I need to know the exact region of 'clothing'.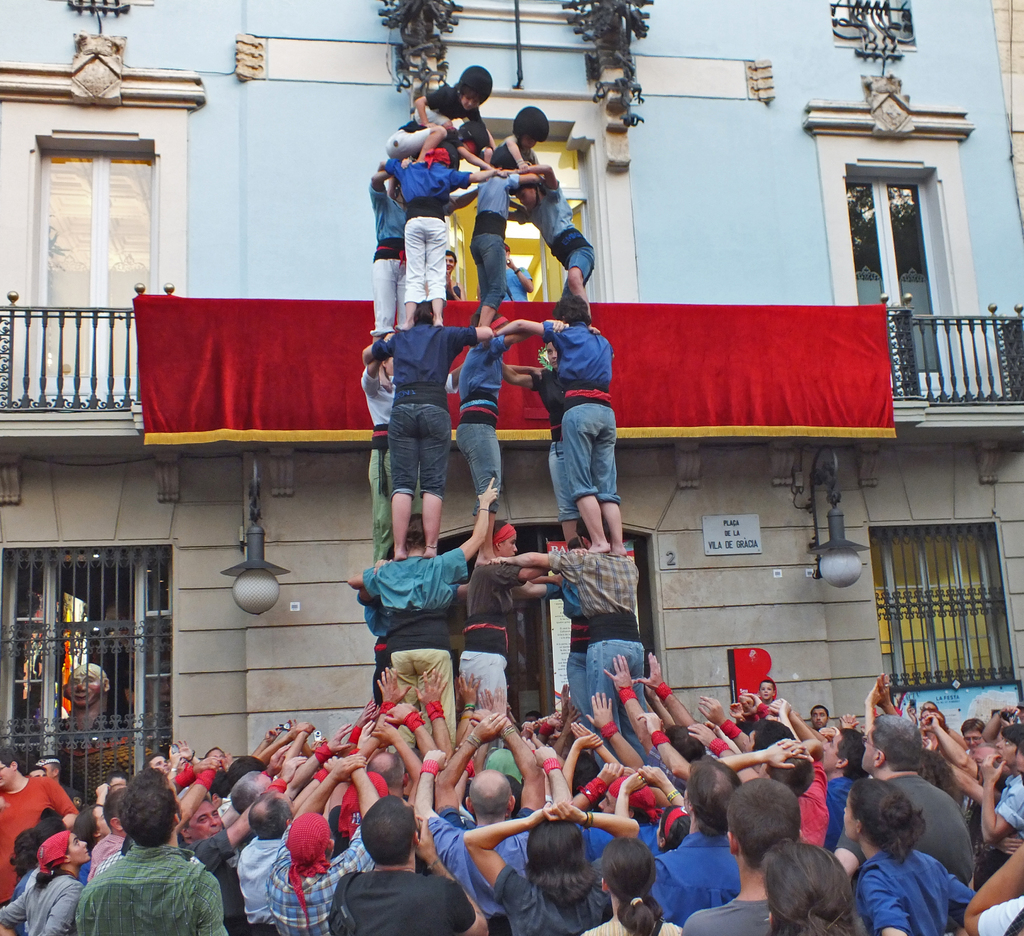
Region: l=553, t=570, r=589, b=730.
